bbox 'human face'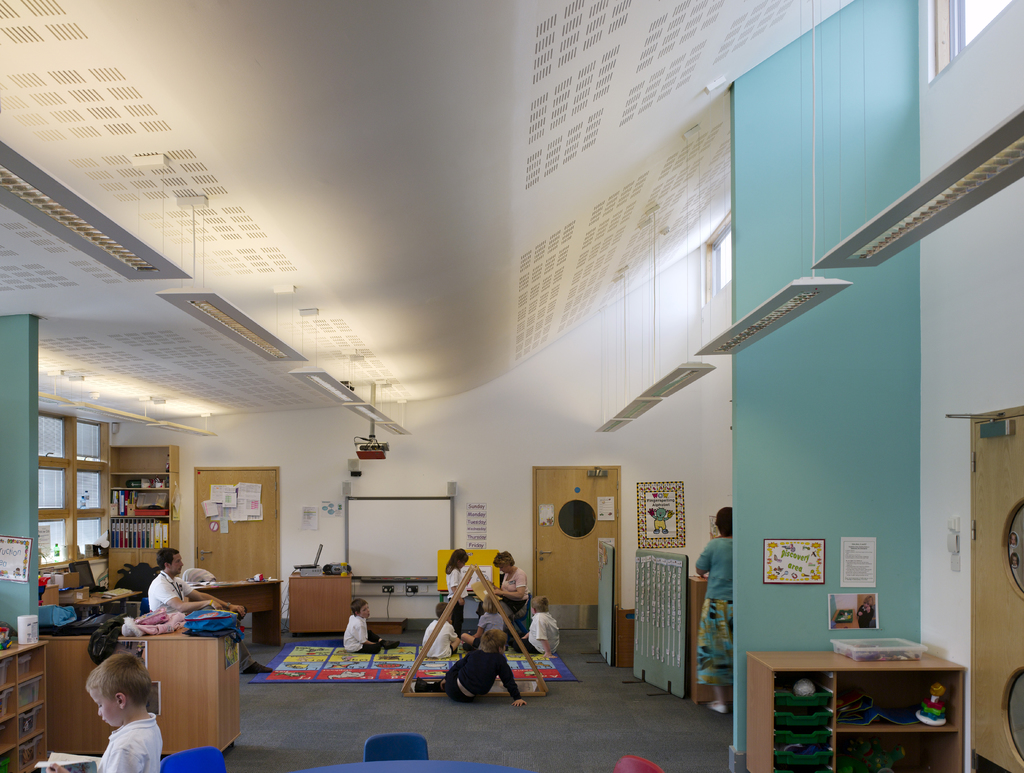
Rect(168, 551, 184, 575)
